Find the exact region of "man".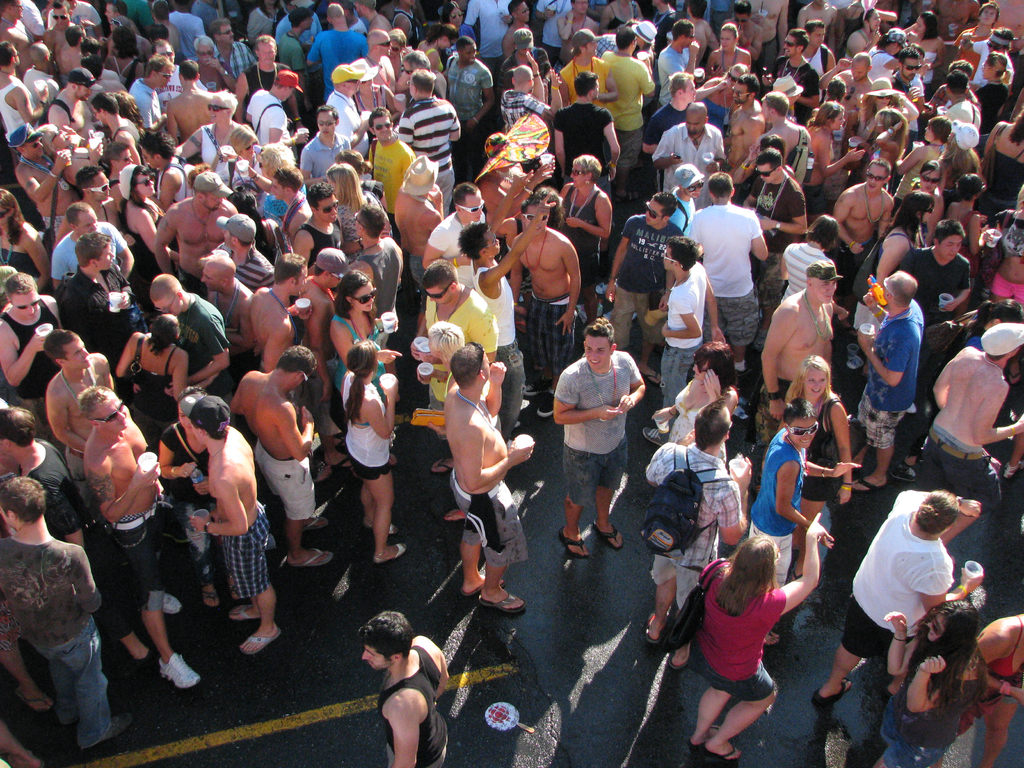
Exact region: bbox=(643, 234, 726, 446).
